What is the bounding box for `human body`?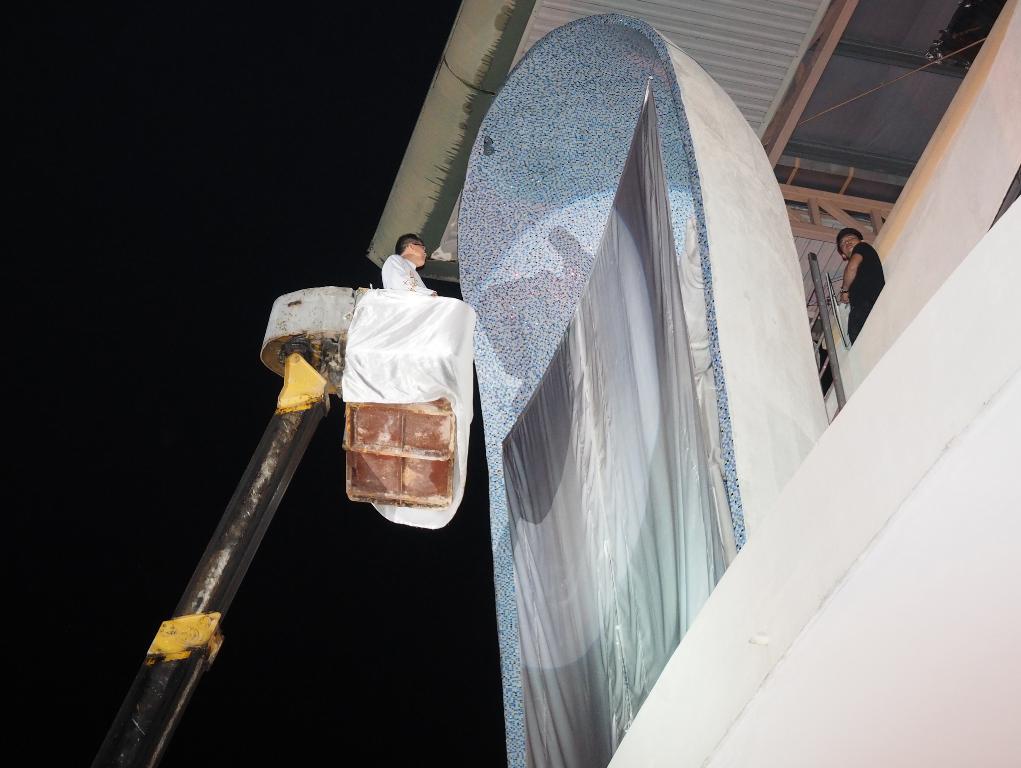
(837, 227, 884, 344).
